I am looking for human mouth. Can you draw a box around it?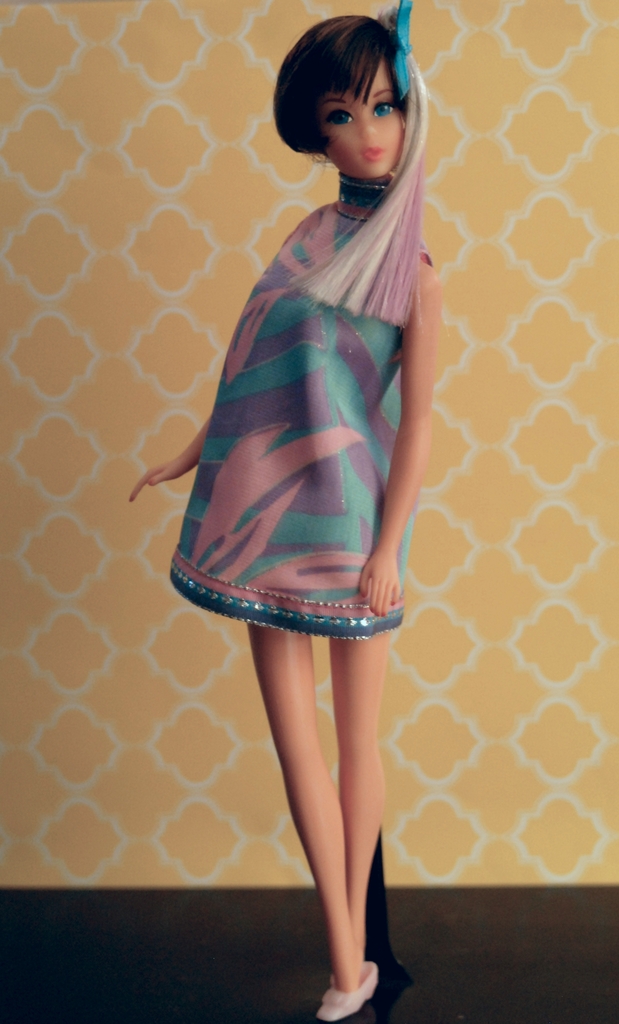
Sure, the bounding box is select_region(362, 145, 383, 161).
